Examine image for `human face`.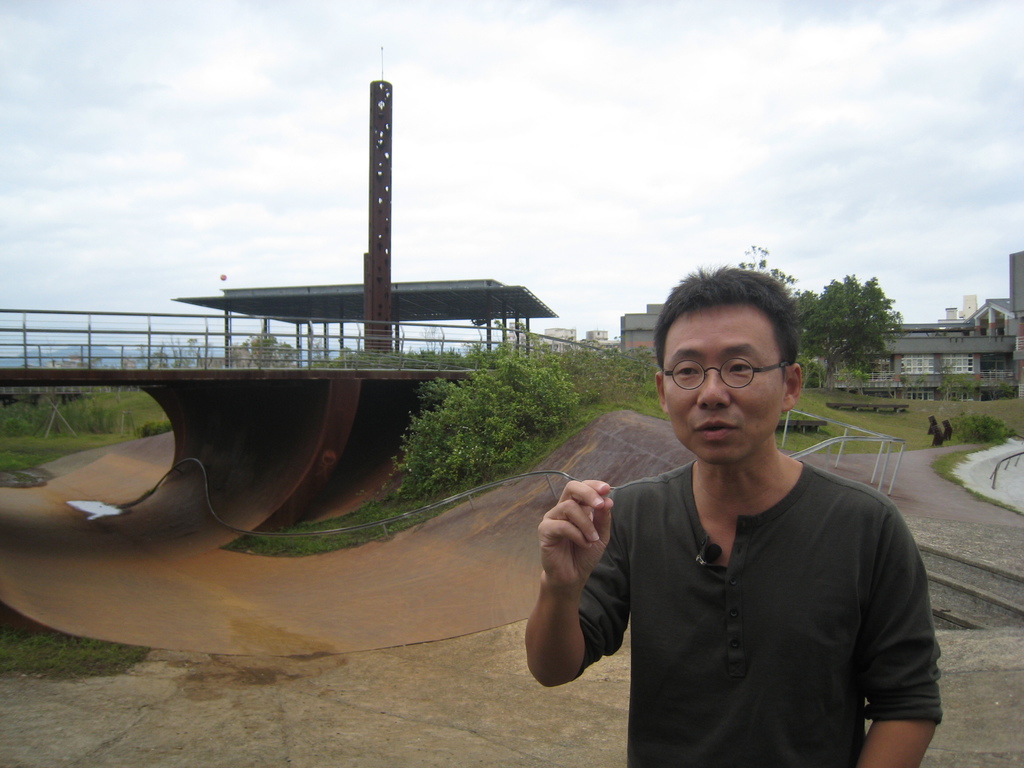
Examination result: pyautogui.locateOnScreen(662, 308, 784, 467).
